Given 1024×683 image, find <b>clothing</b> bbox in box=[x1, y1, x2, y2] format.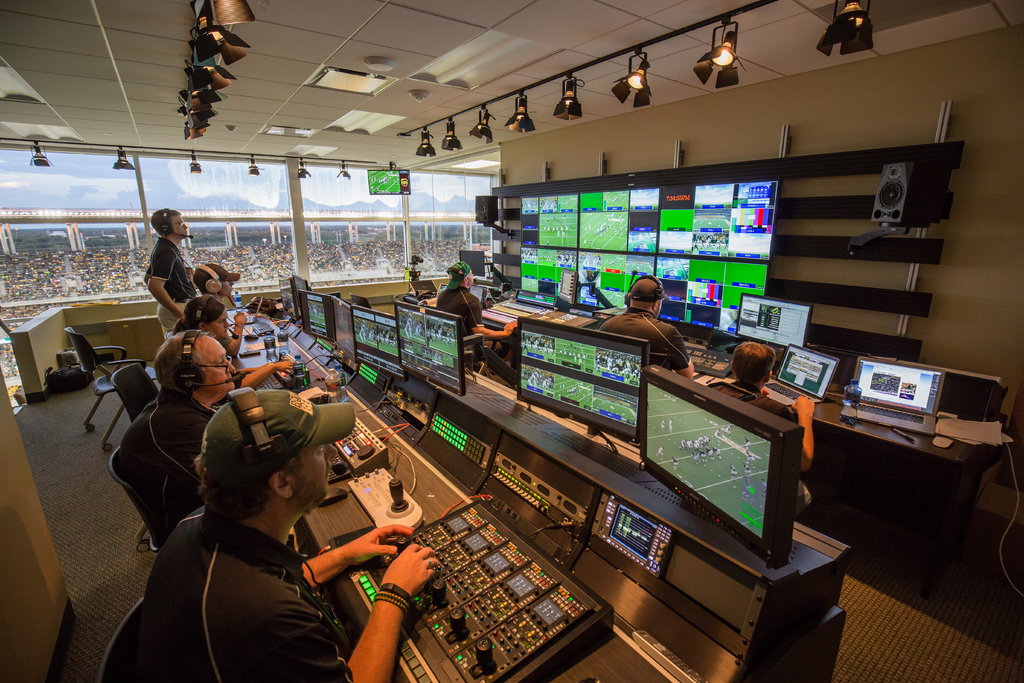
box=[712, 385, 804, 435].
